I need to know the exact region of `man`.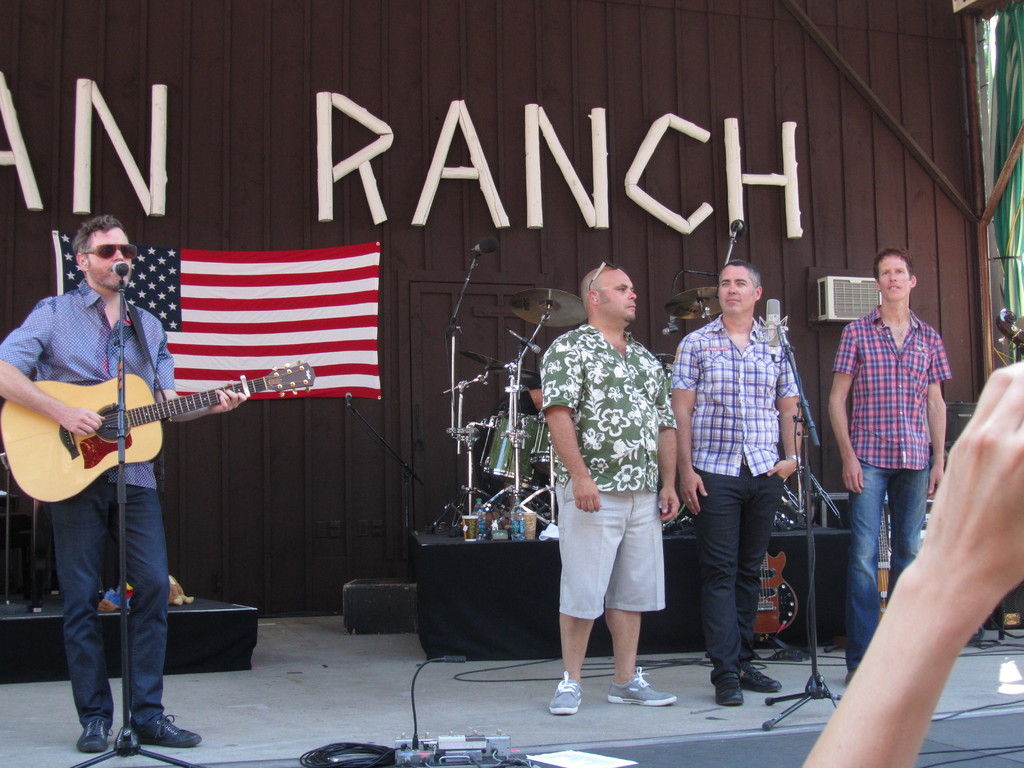
Region: (x1=676, y1=260, x2=820, y2=694).
